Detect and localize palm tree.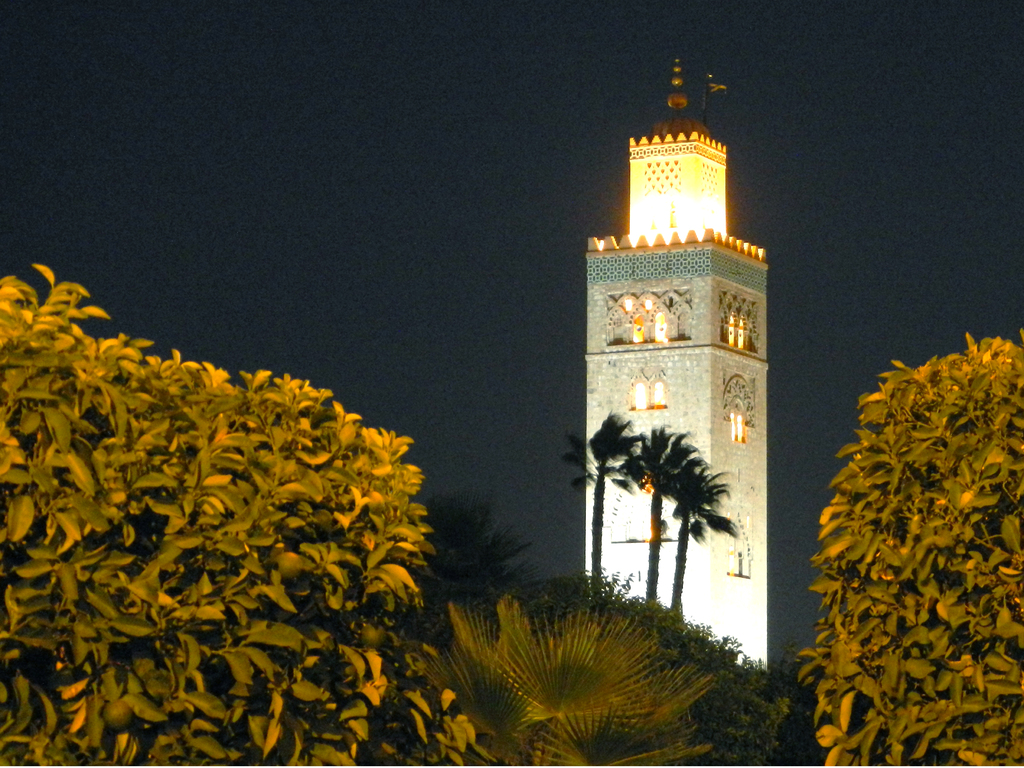
Localized at [left=601, top=422, right=747, bottom=644].
